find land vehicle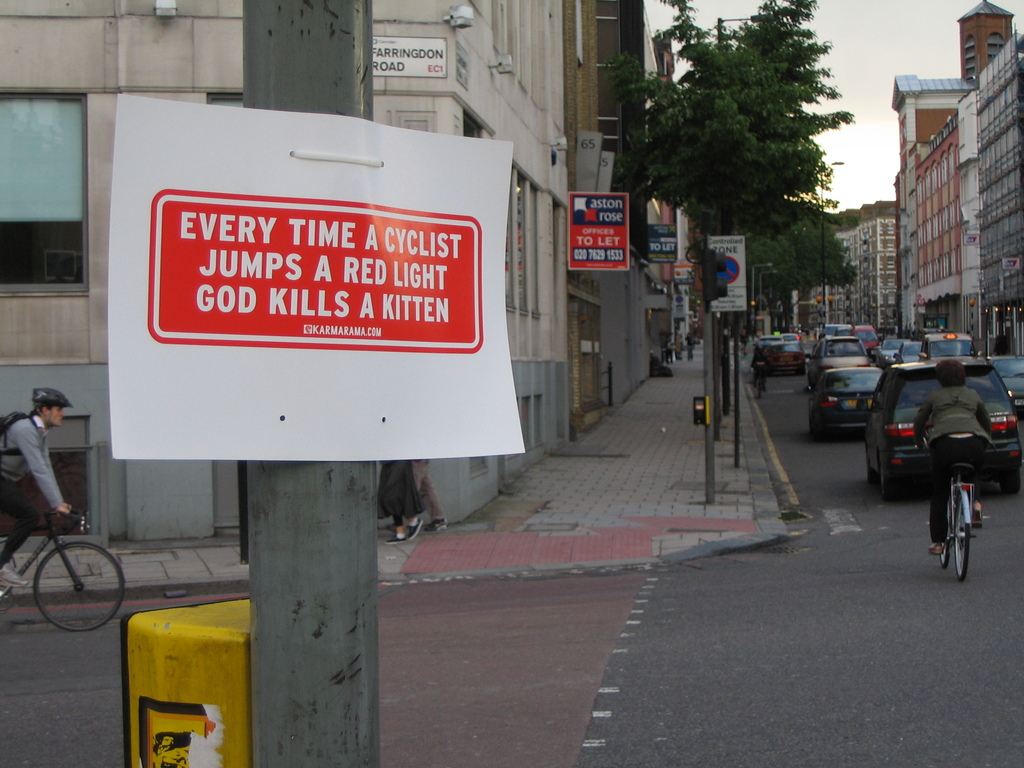
BBox(826, 319, 847, 333)
